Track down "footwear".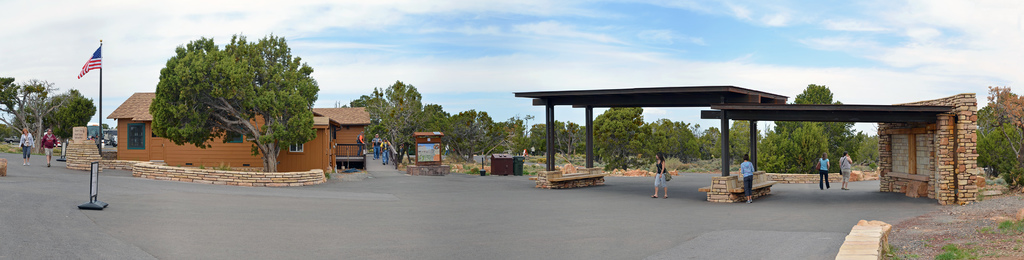
Tracked to (x1=664, y1=192, x2=671, y2=199).
